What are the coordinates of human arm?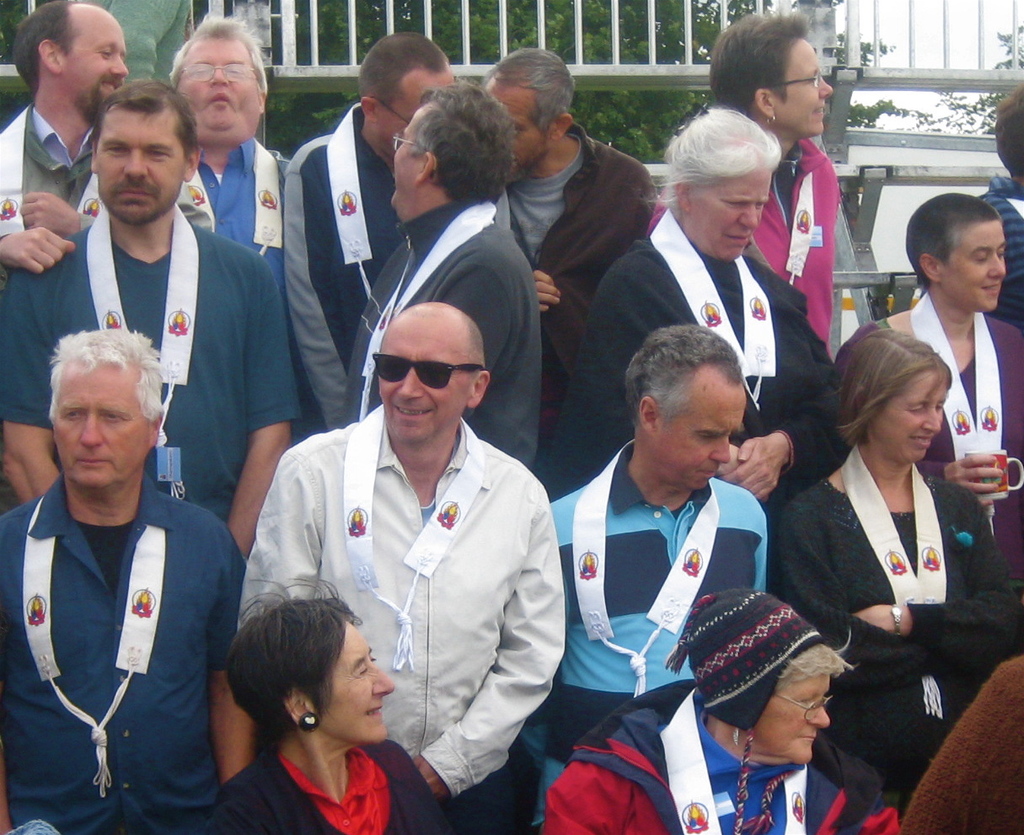
l=0, t=225, r=76, b=274.
